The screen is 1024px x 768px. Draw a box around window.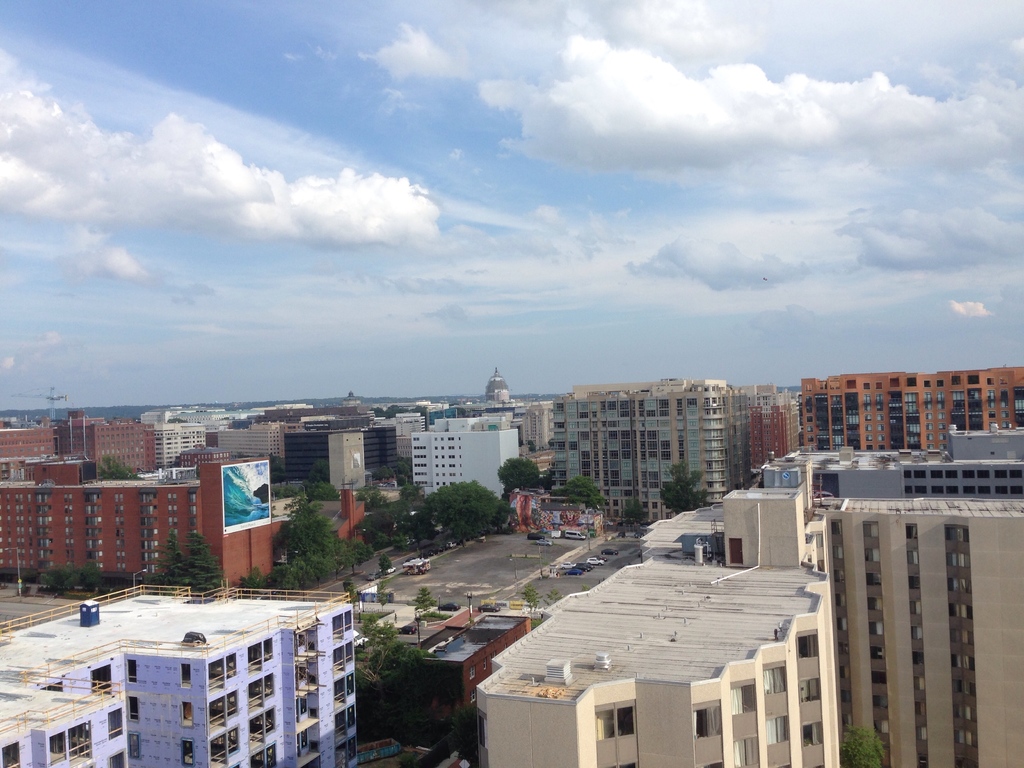
<region>834, 547, 840, 559</region>.
